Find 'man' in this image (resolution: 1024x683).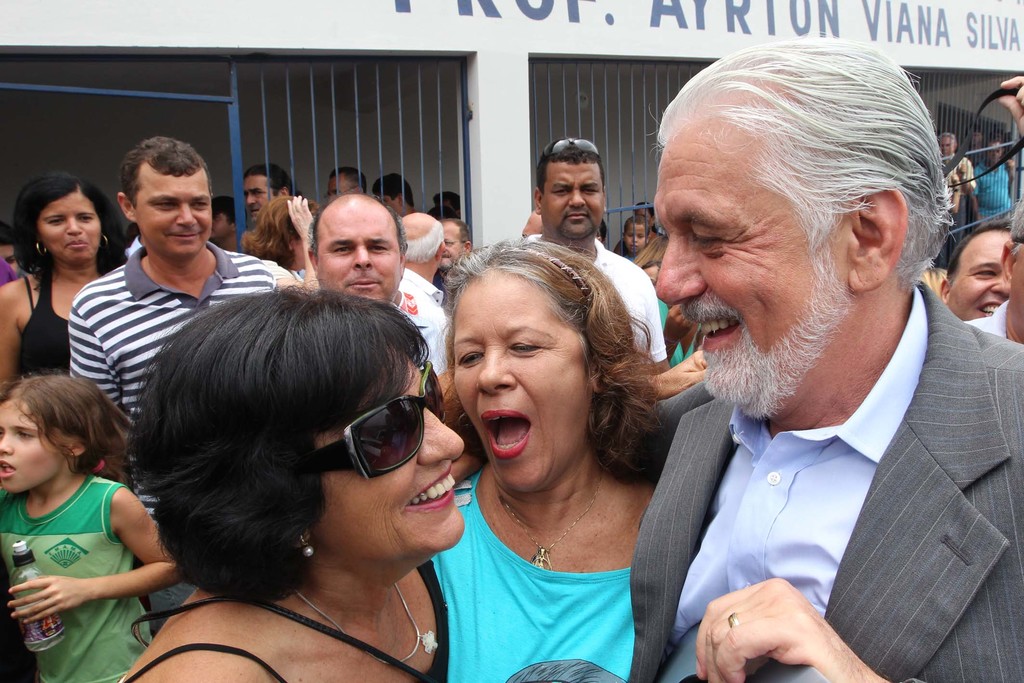
(306, 193, 449, 378).
